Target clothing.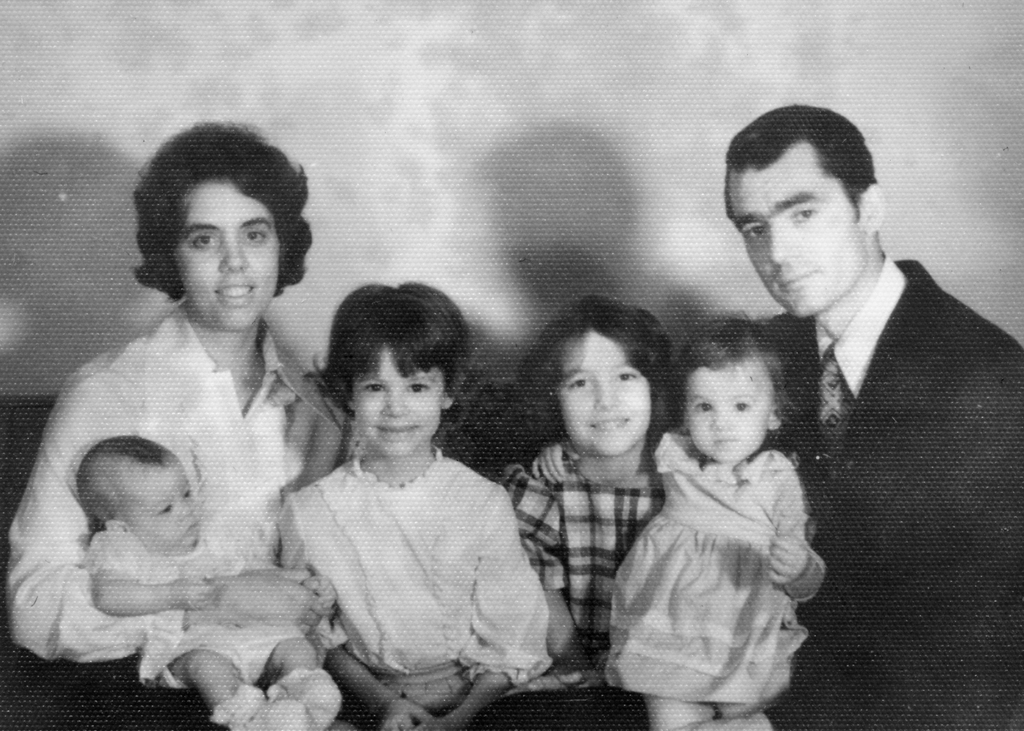
Target region: <box>272,454,554,730</box>.
